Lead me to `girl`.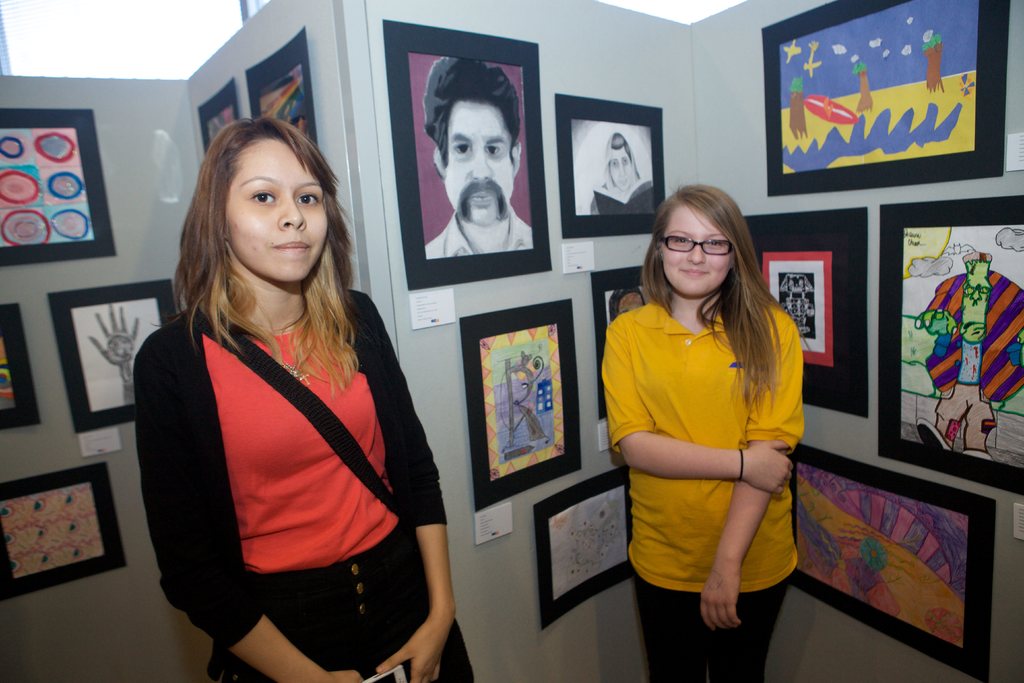
Lead to [598,178,811,682].
